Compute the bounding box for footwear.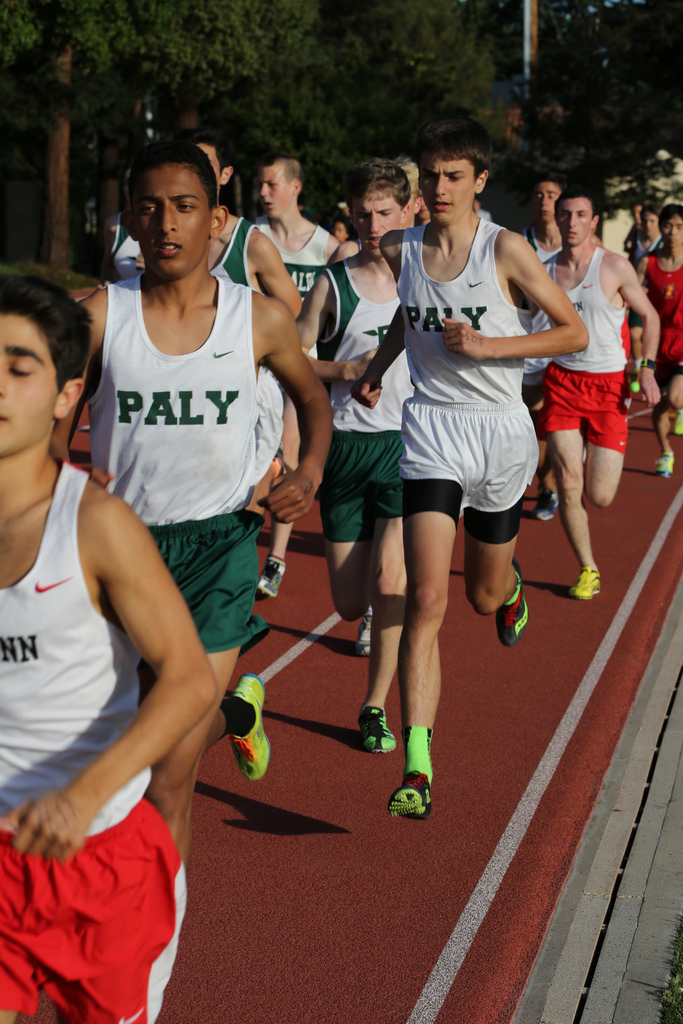
l=530, t=489, r=559, b=522.
